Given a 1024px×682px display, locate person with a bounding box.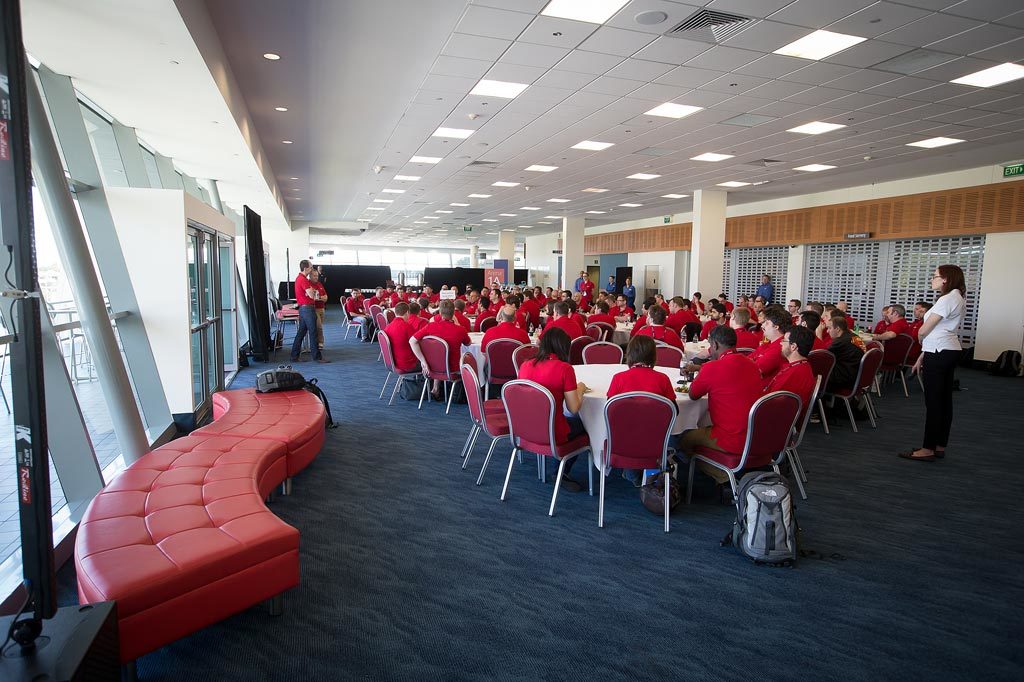
Located: {"left": 422, "top": 284, "right": 434, "bottom": 300}.
